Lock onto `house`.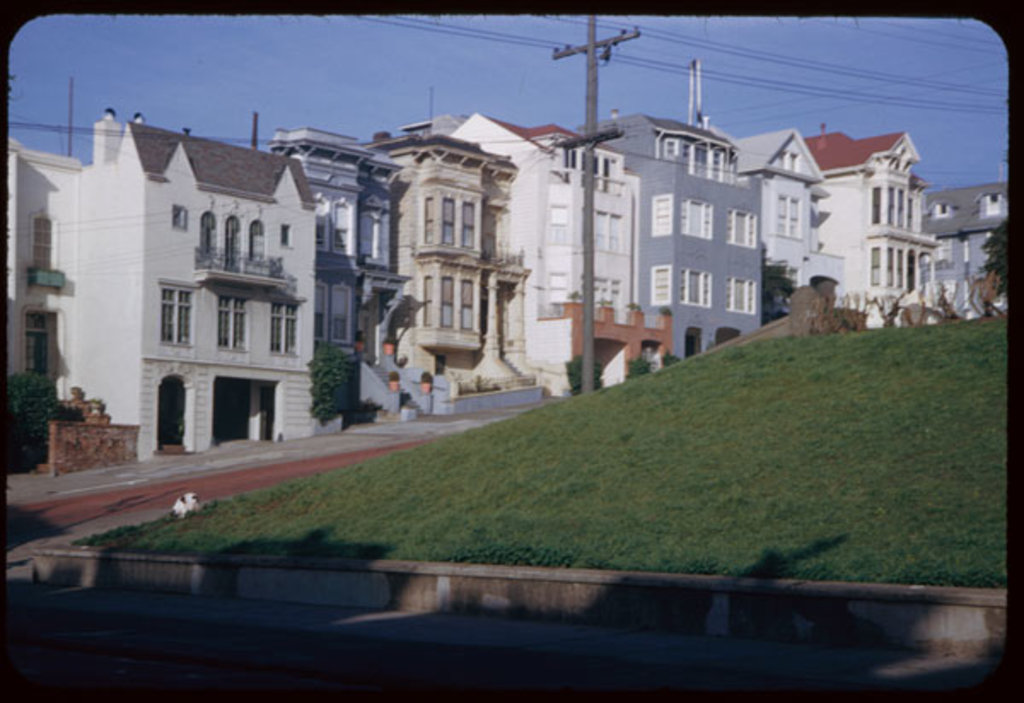
Locked: (585, 114, 763, 355).
